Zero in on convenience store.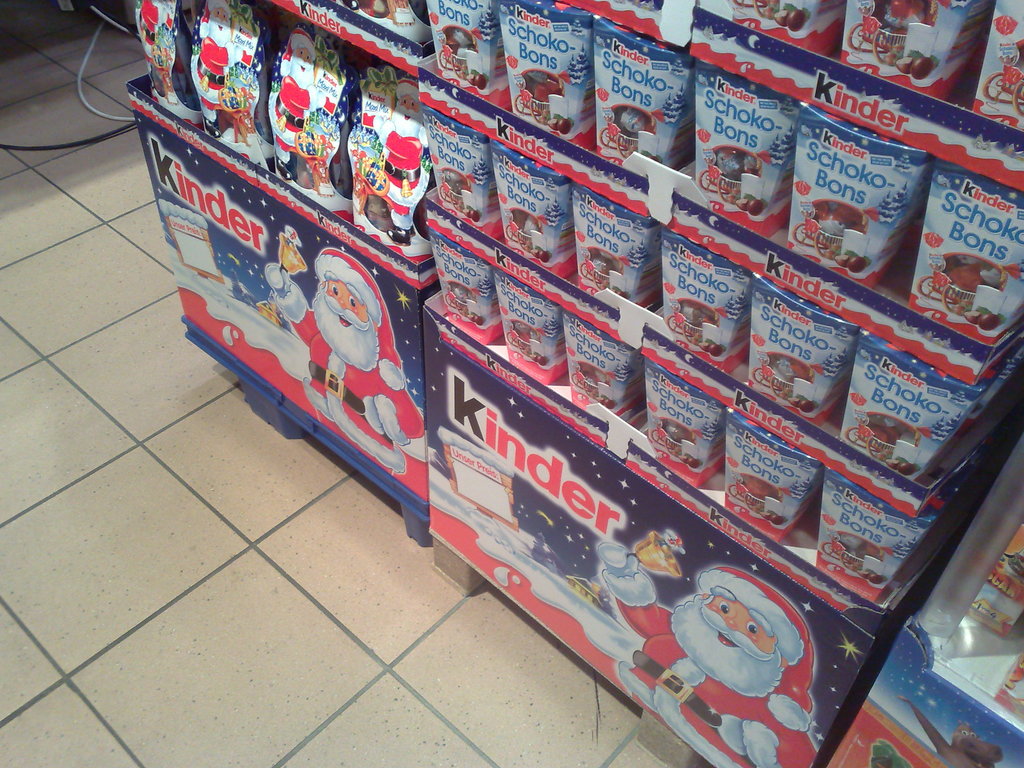
Zeroed in: (x1=44, y1=0, x2=1023, y2=716).
